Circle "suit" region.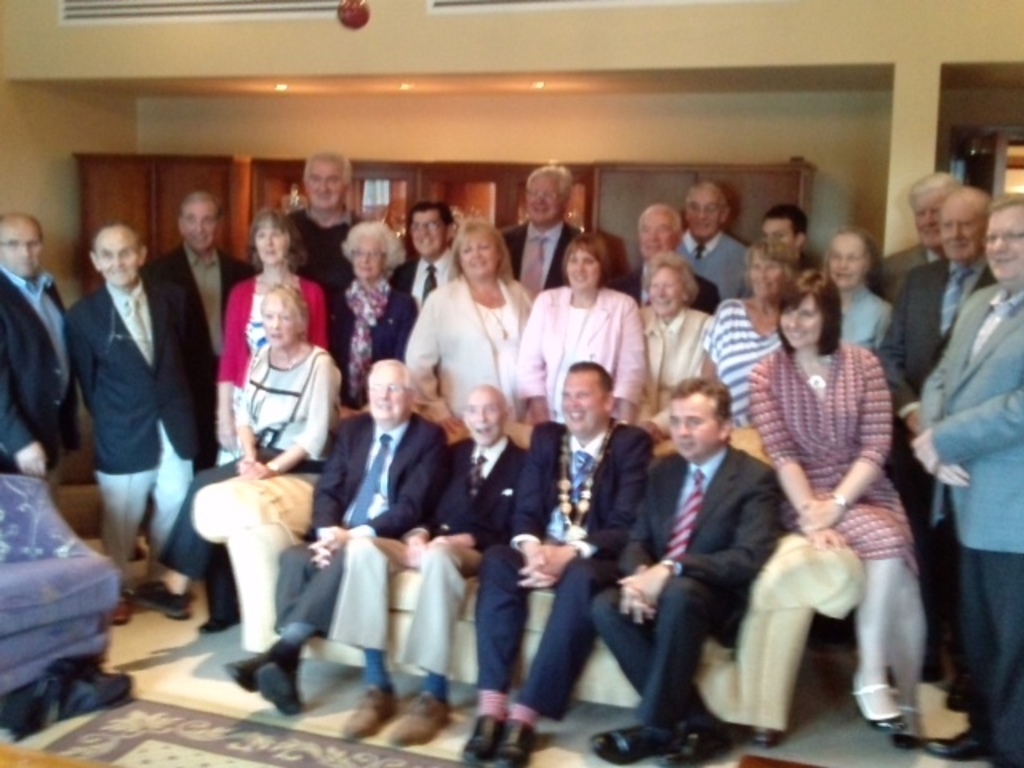
Region: select_region(917, 290, 1022, 555).
